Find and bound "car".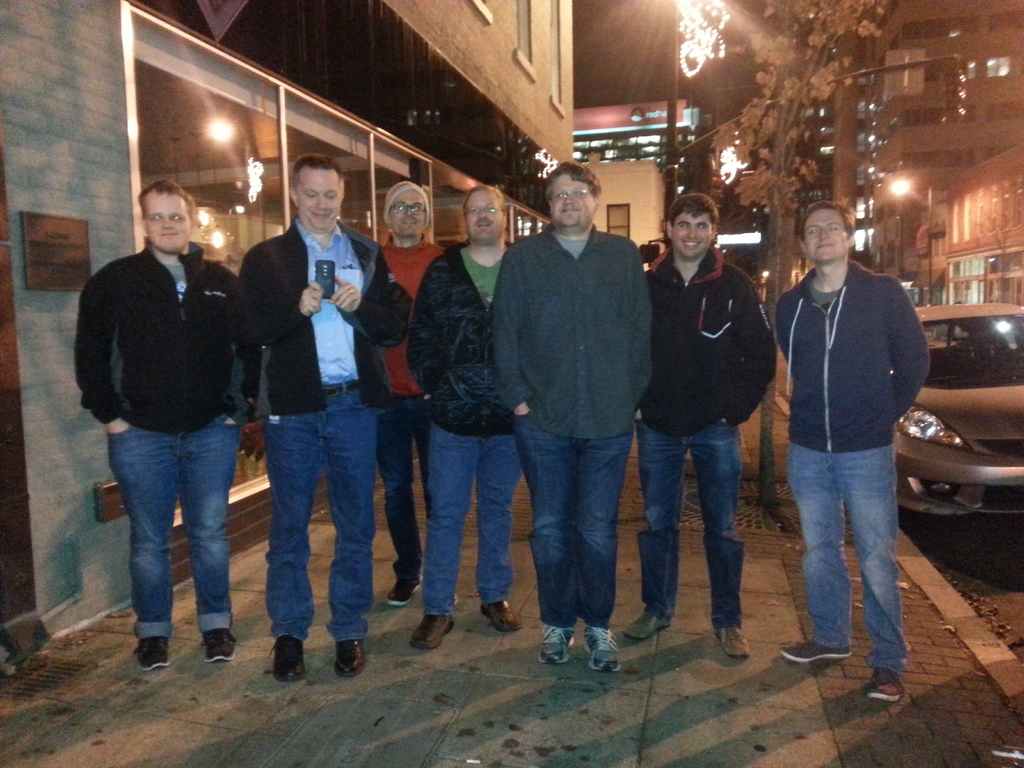
Bound: {"x1": 902, "y1": 296, "x2": 1023, "y2": 509}.
